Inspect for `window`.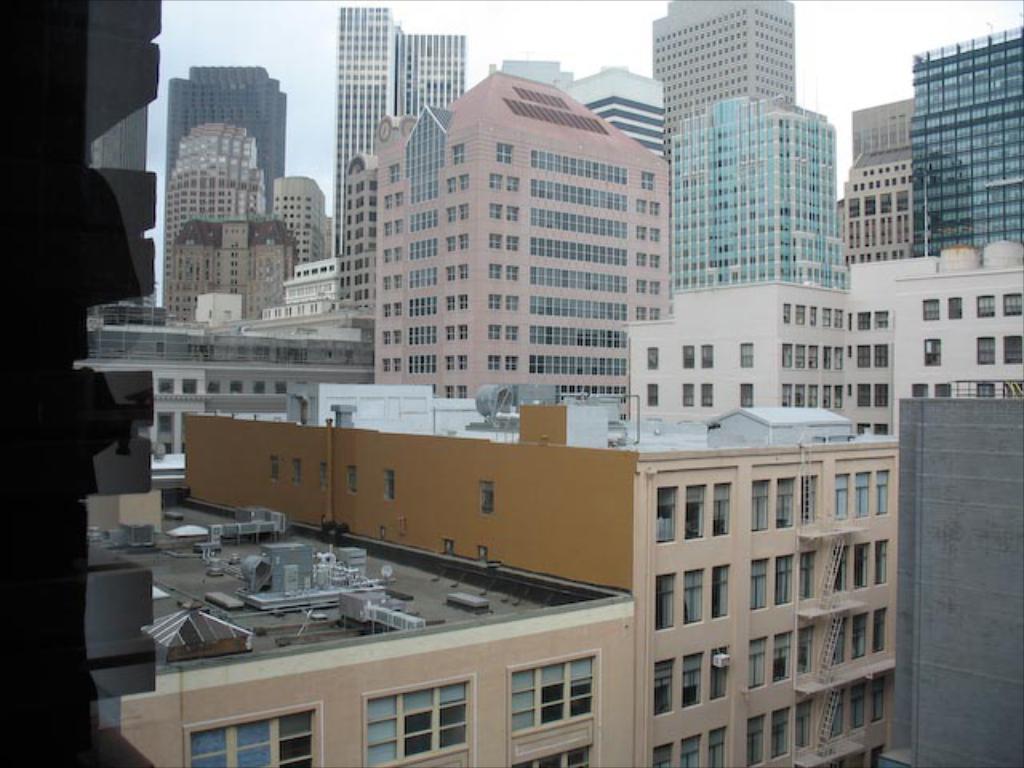
Inspection: box(800, 701, 814, 749).
